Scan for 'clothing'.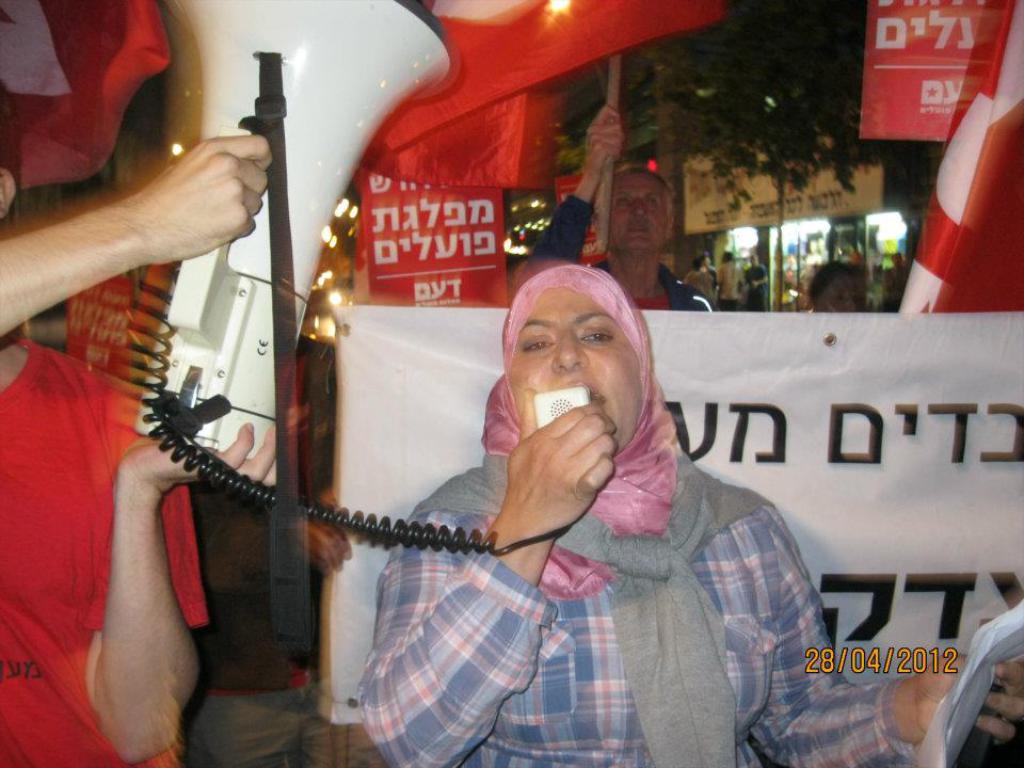
Scan result: locate(0, 337, 205, 766).
